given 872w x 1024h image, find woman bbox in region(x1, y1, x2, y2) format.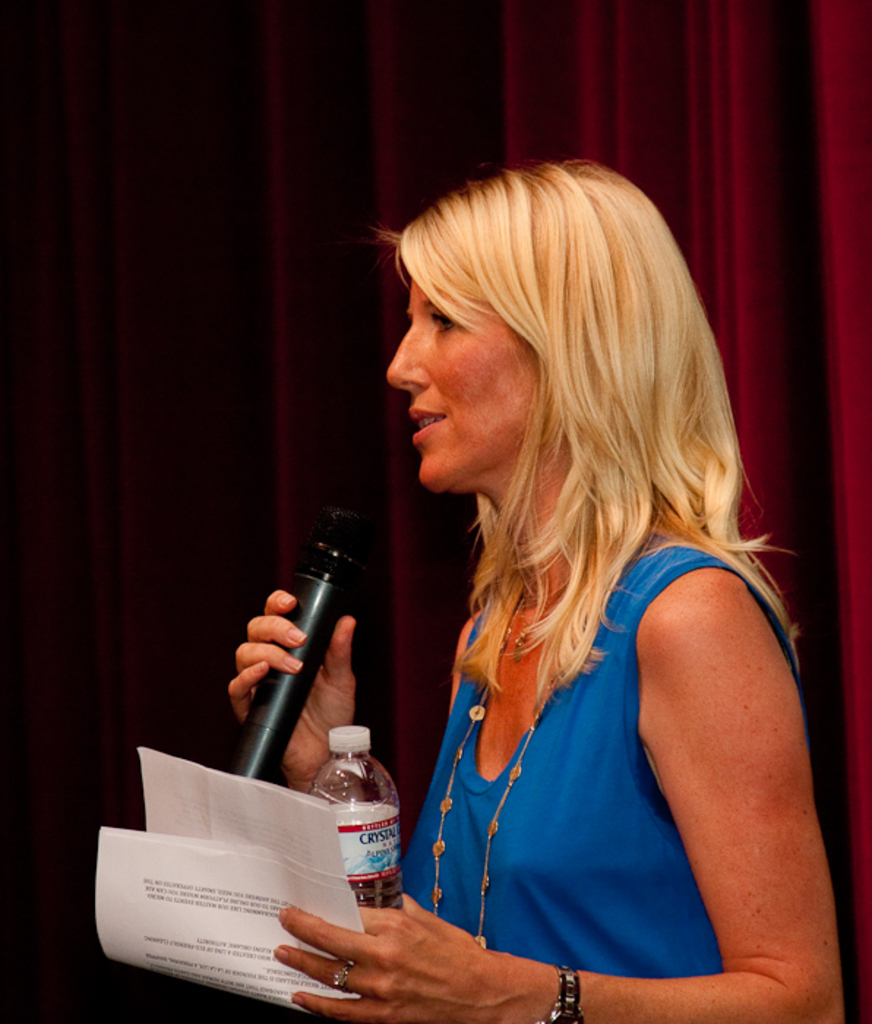
region(306, 158, 827, 1014).
